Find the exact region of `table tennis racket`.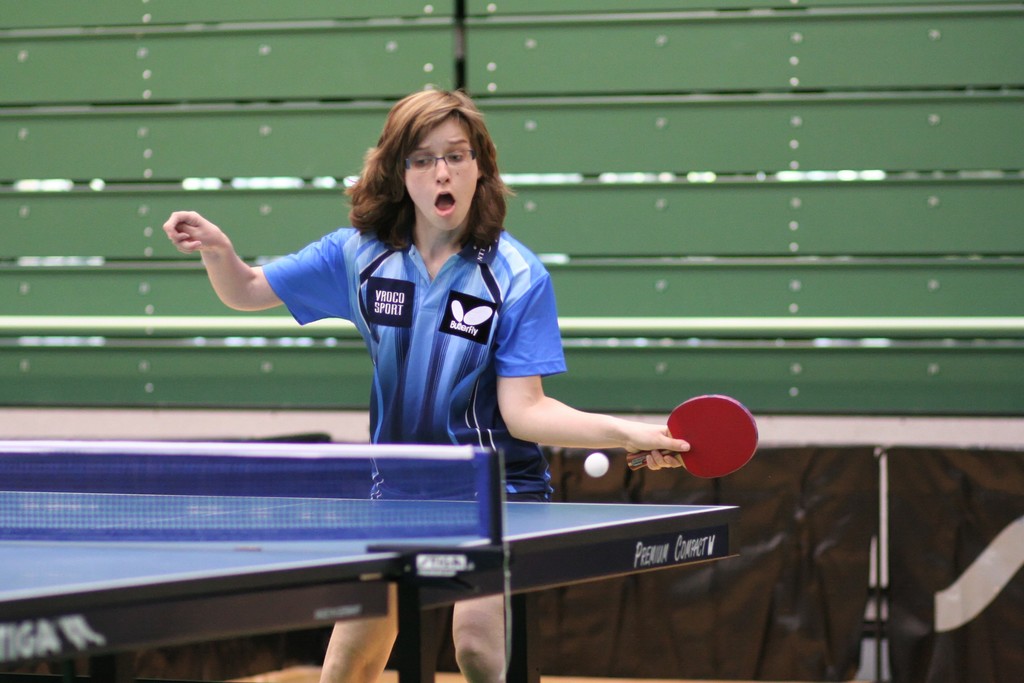
Exact region: x1=624, y1=399, x2=757, y2=483.
